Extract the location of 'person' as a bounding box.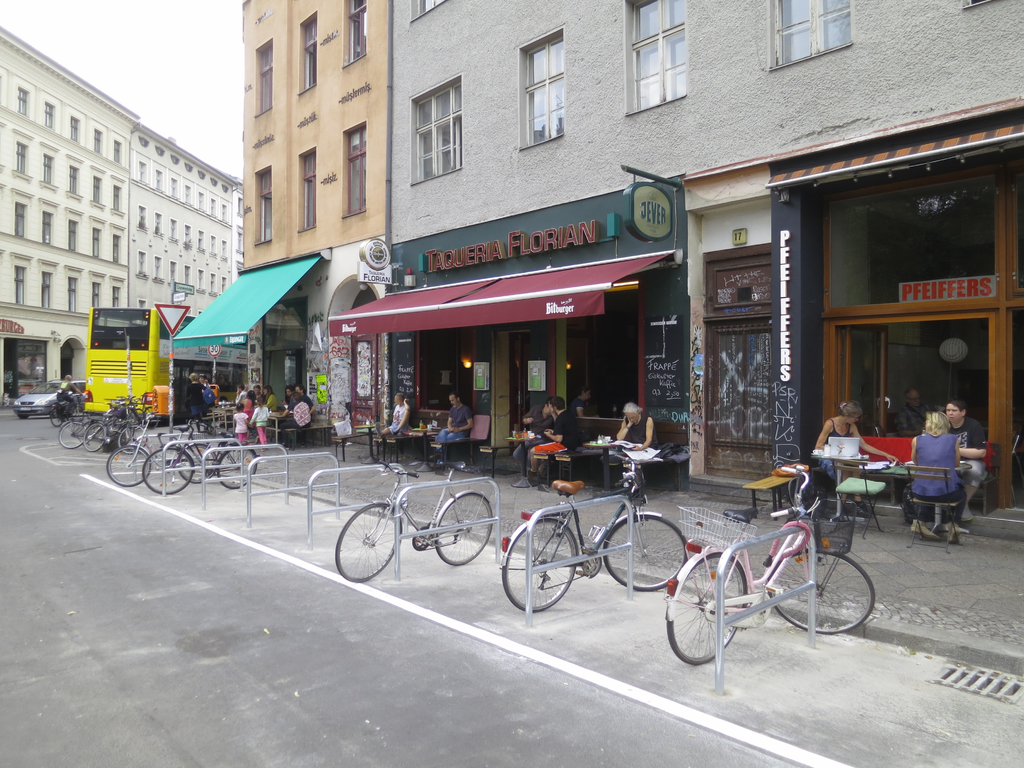
box(198, 369, 211, 393).
